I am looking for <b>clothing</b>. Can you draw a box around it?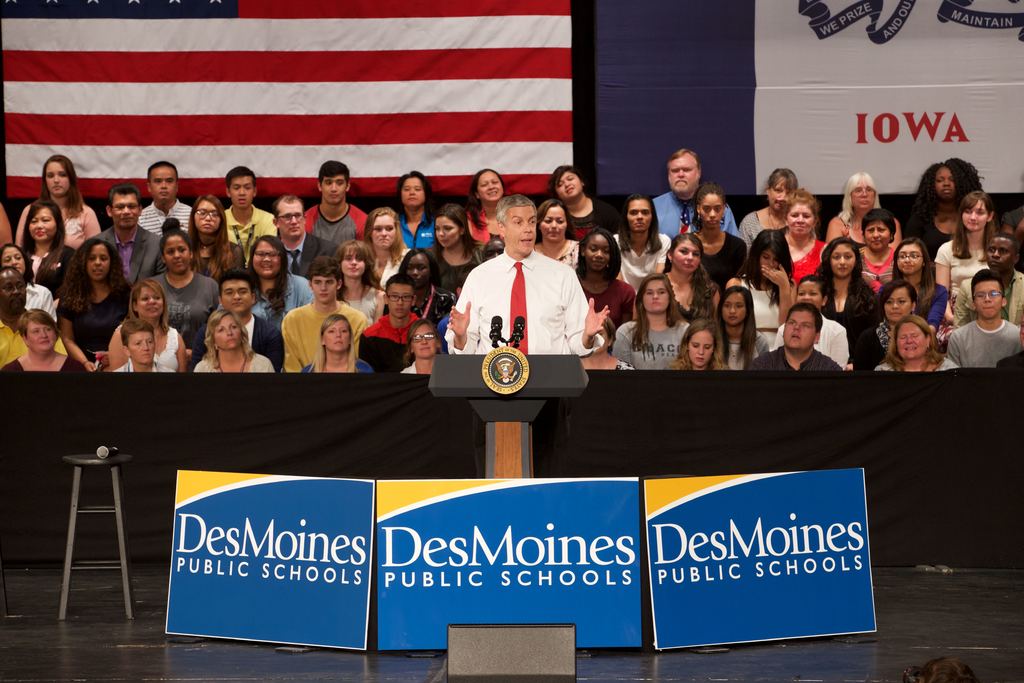
Sure, the bounding box is crop(224, 204, 278, 264).
